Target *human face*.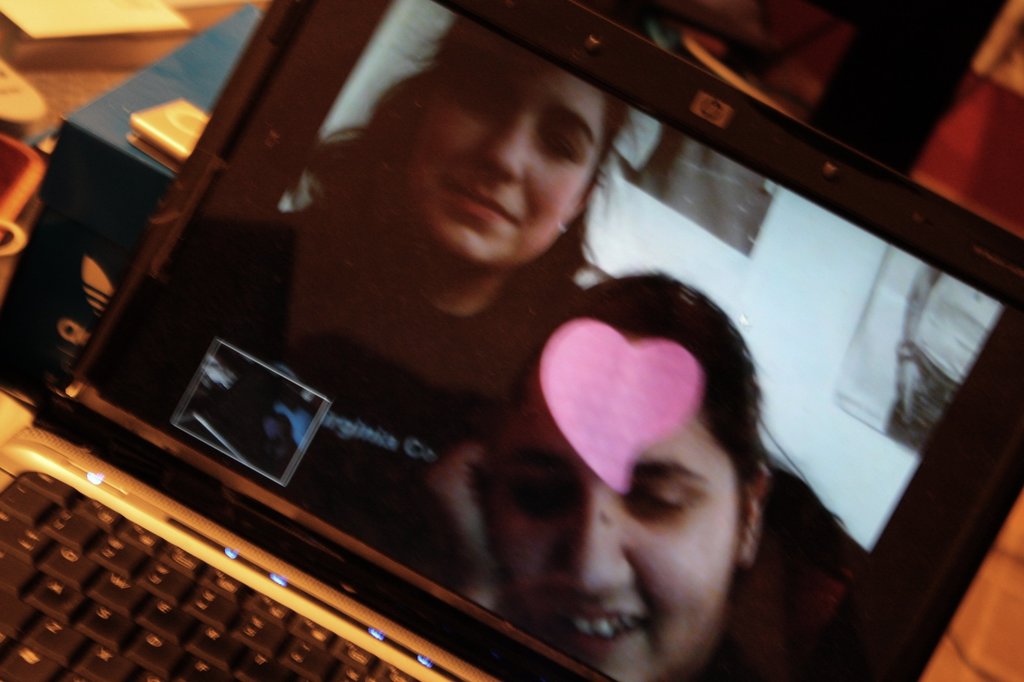
Target region: 401/61/601/264.
